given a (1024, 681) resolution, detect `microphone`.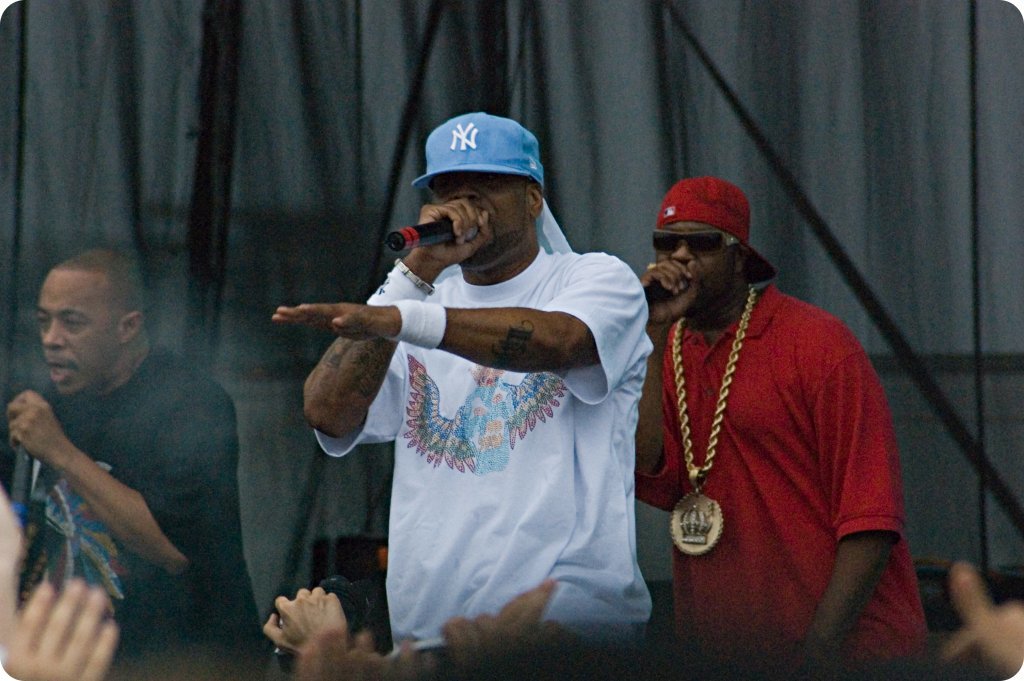
[634,263,698,303].
